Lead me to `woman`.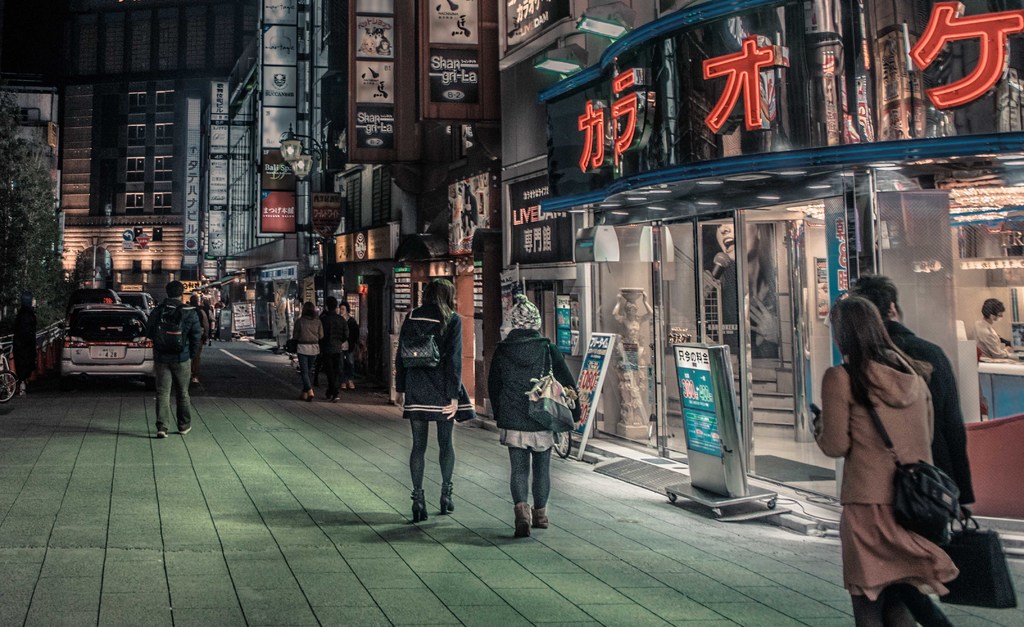
Lead to box(488, 291, 580, 539).
